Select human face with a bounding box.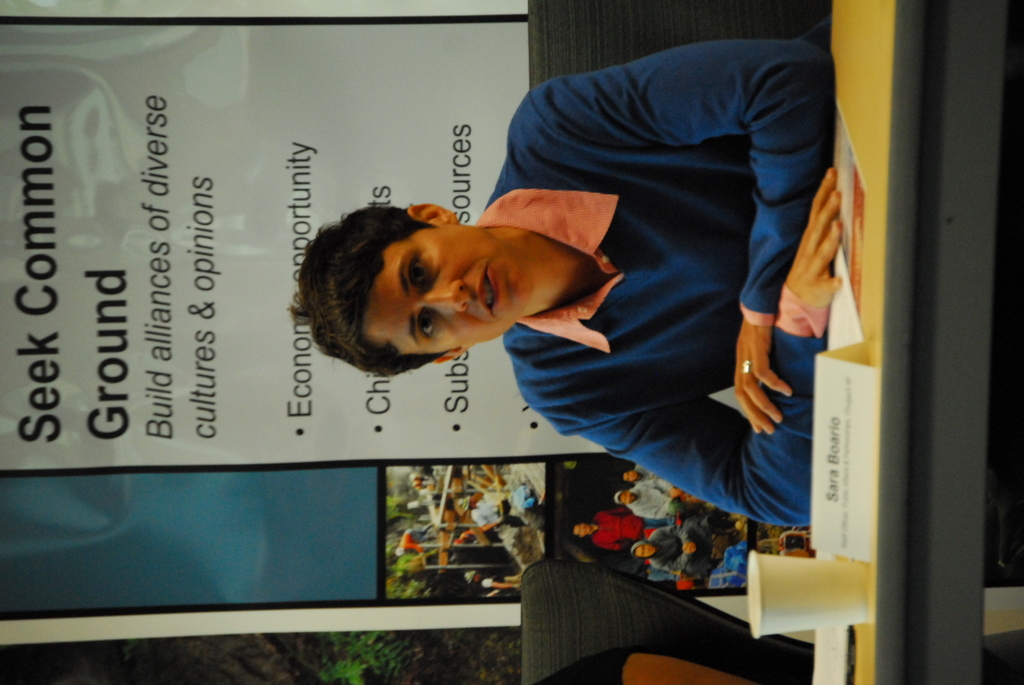
region(624, 475, 639, 482).
